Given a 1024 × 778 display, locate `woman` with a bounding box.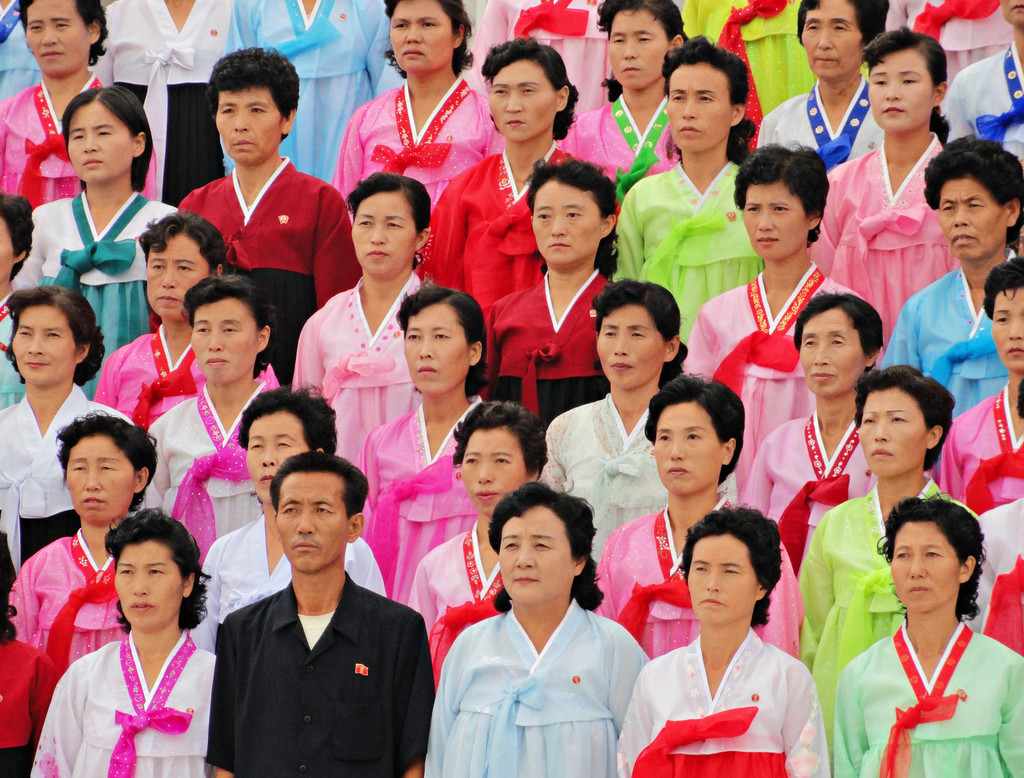
Located: bbox(142, 276, 275, 549).
